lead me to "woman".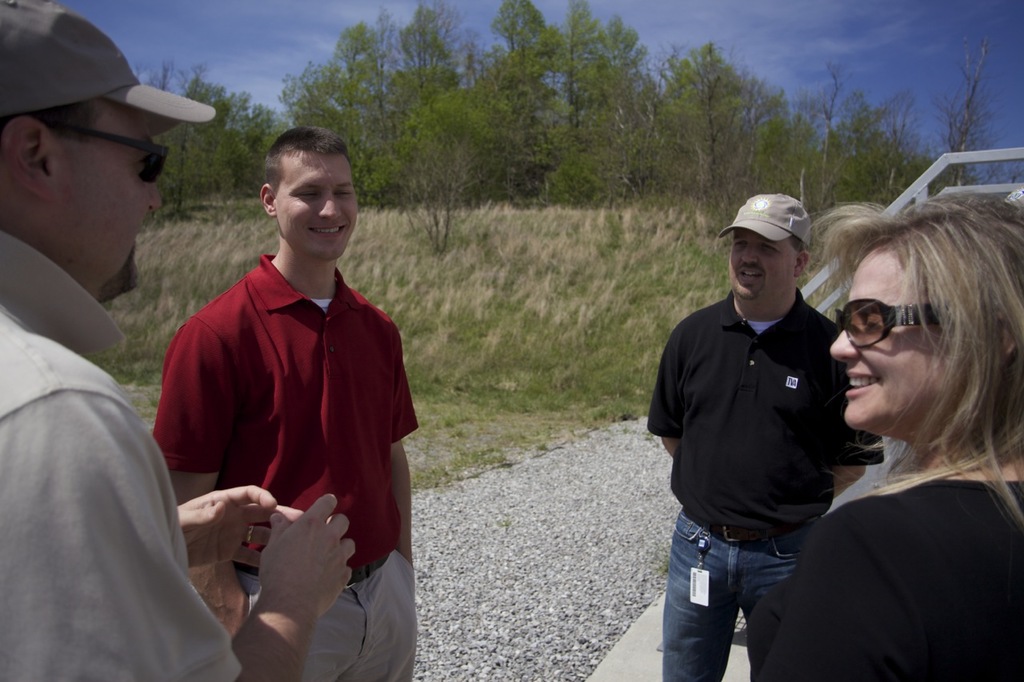
Lead to rect(786, 148, 1006, 681).
